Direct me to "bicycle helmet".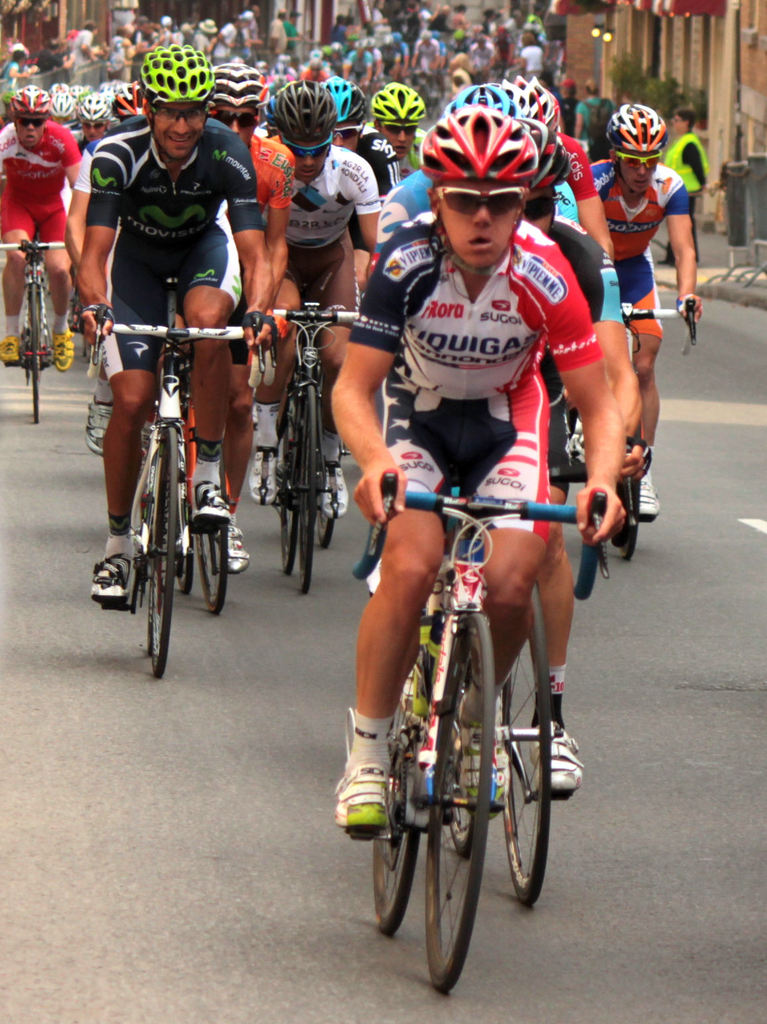
Direction: 52/88/76/120.
